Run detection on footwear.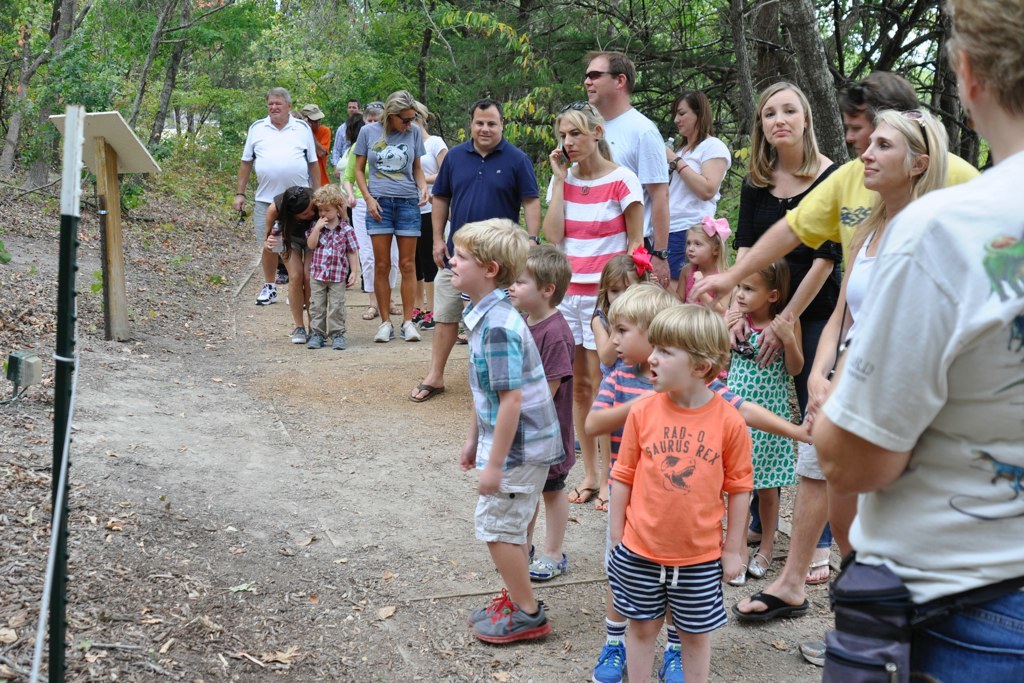
Result: Rect(360, 306, 376, 319).
